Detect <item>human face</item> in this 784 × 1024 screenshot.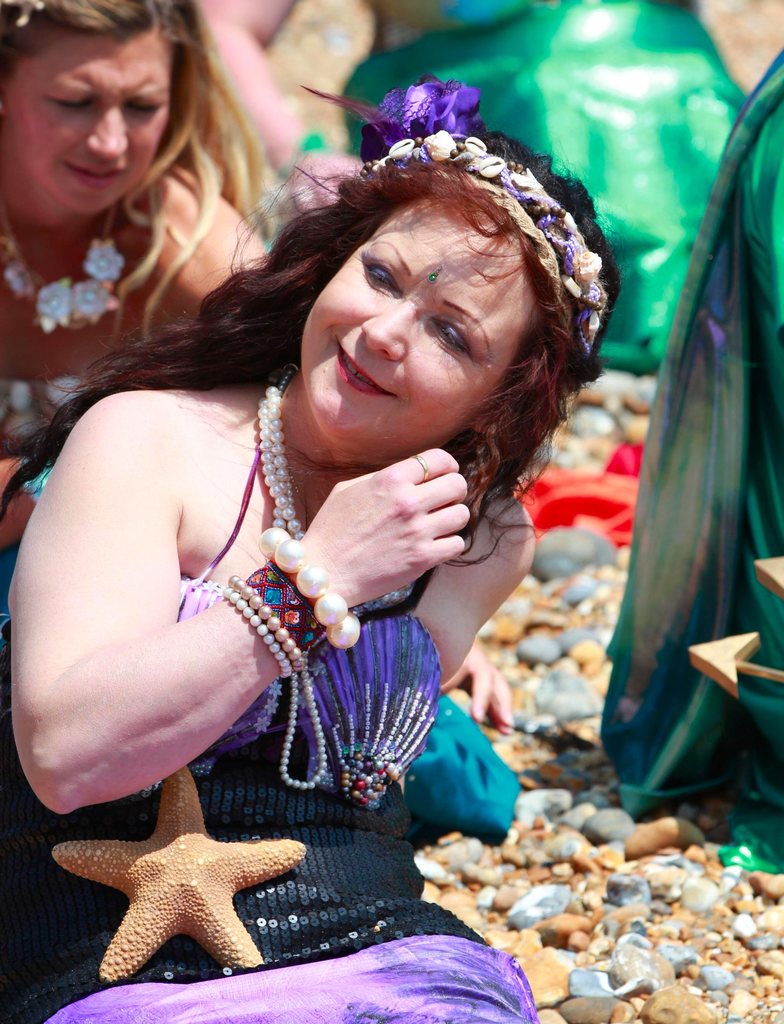
Detection: bbox=[3, 35, 168, 212].
